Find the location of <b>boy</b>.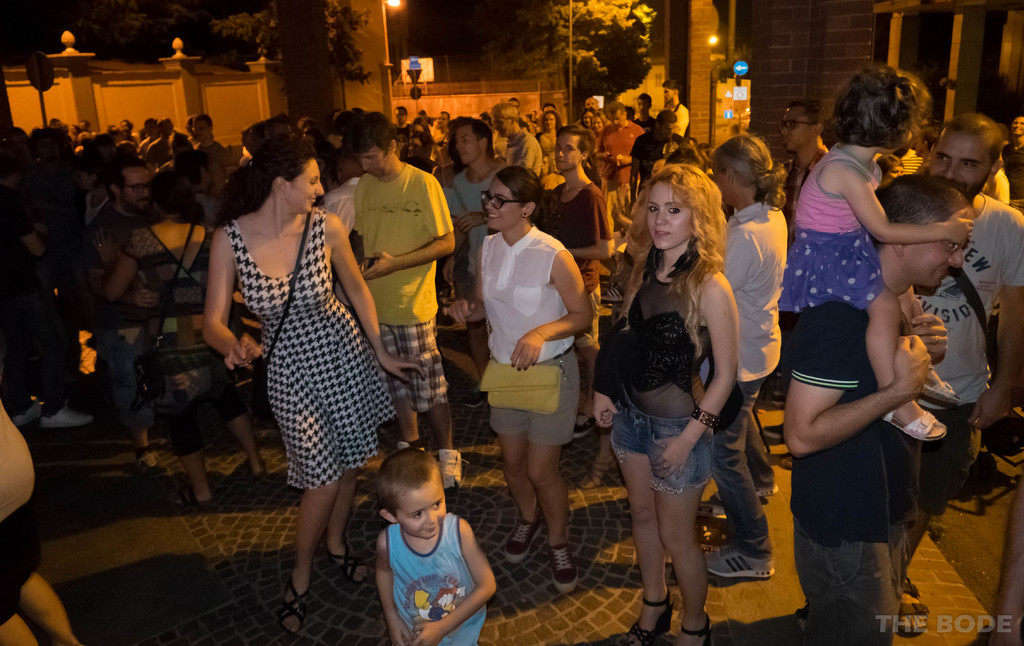
Location: 1001, 118, 1023, 208.
